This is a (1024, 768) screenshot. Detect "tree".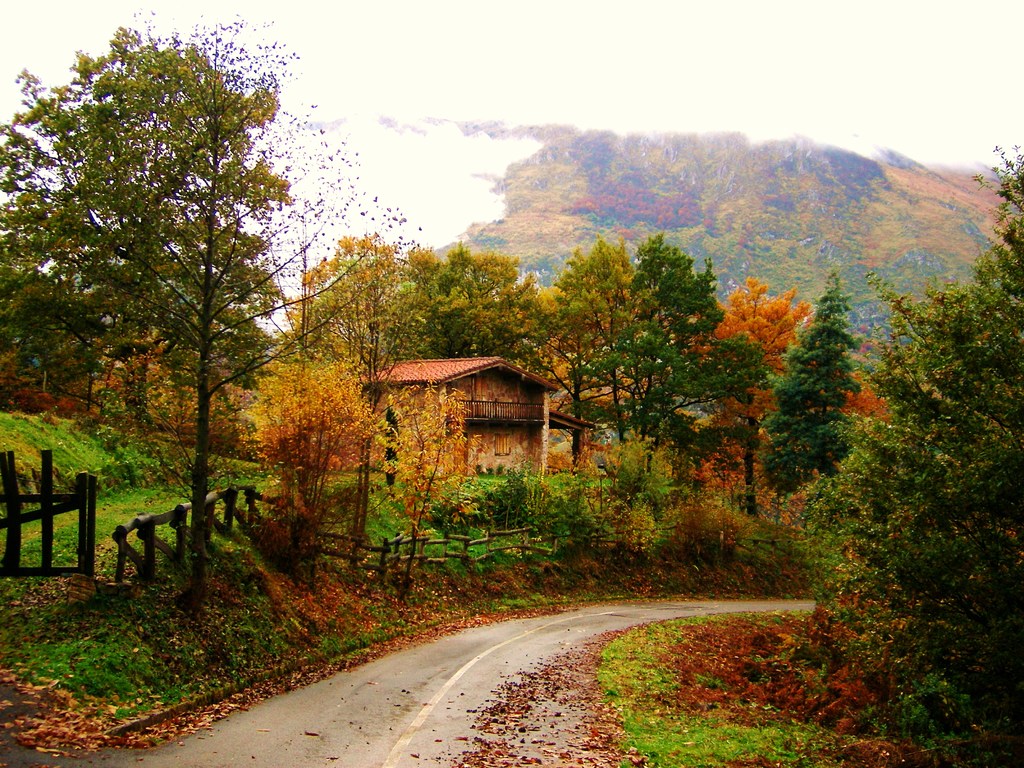
crop(572, 230, 767, 495).
